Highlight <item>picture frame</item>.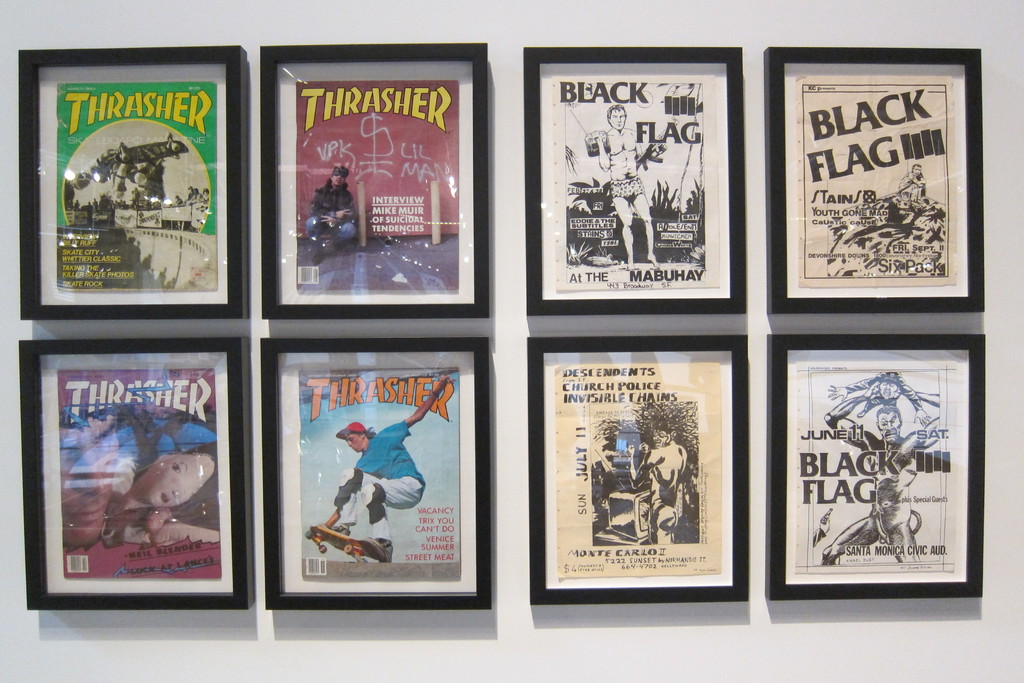
Highlighted region: 260, 40, 488, 319.
